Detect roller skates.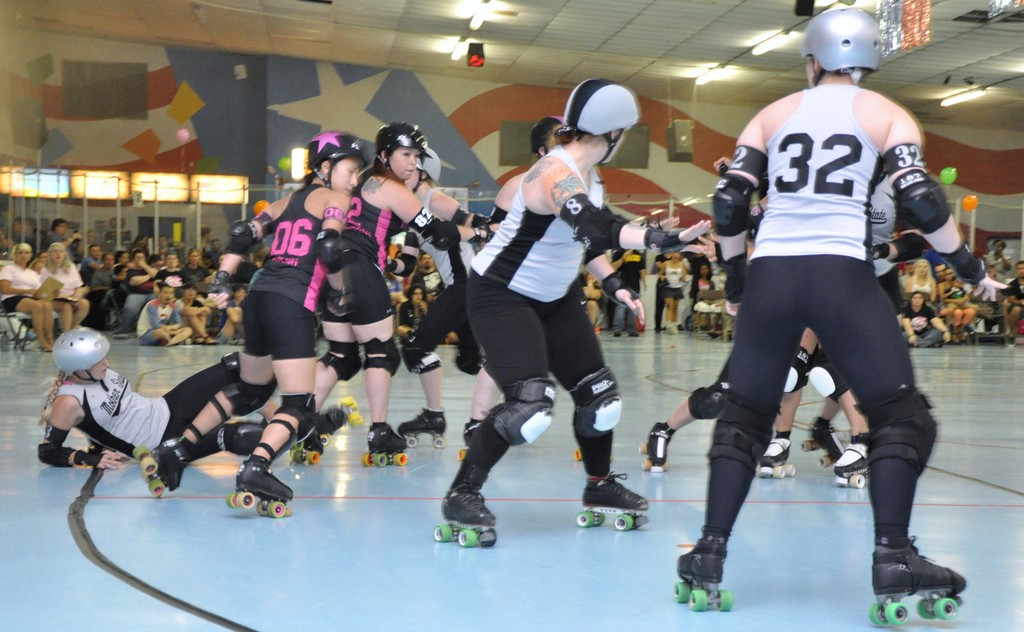
Detected at (left=801, top=416, right=847, bottom=468).
